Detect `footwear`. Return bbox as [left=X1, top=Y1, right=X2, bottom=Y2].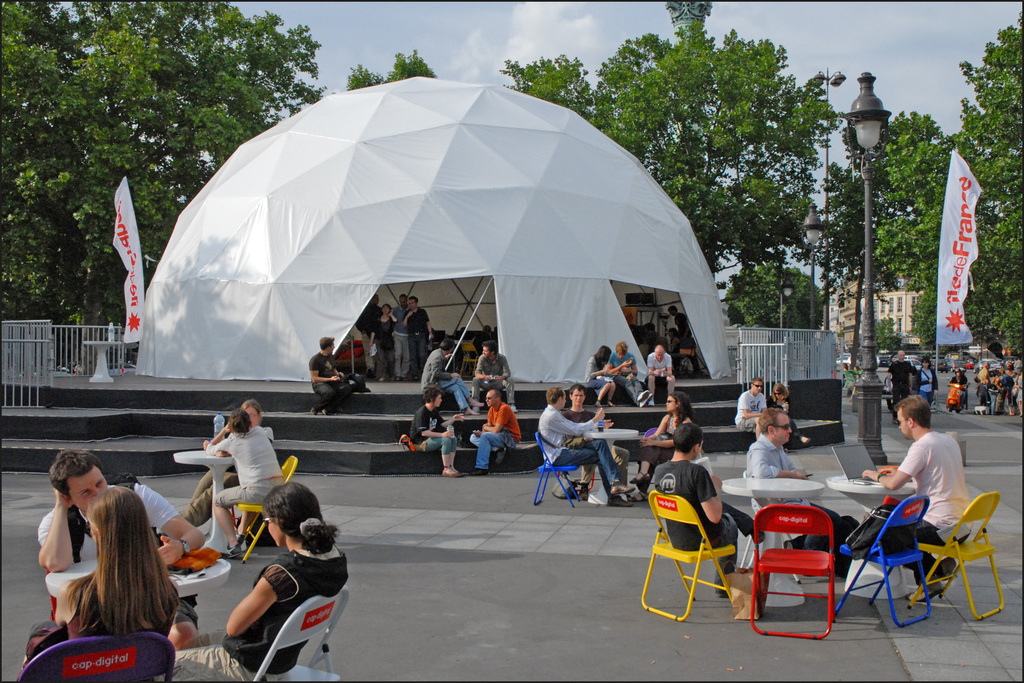
[left=471, top=467, right=492, bottom=476].
